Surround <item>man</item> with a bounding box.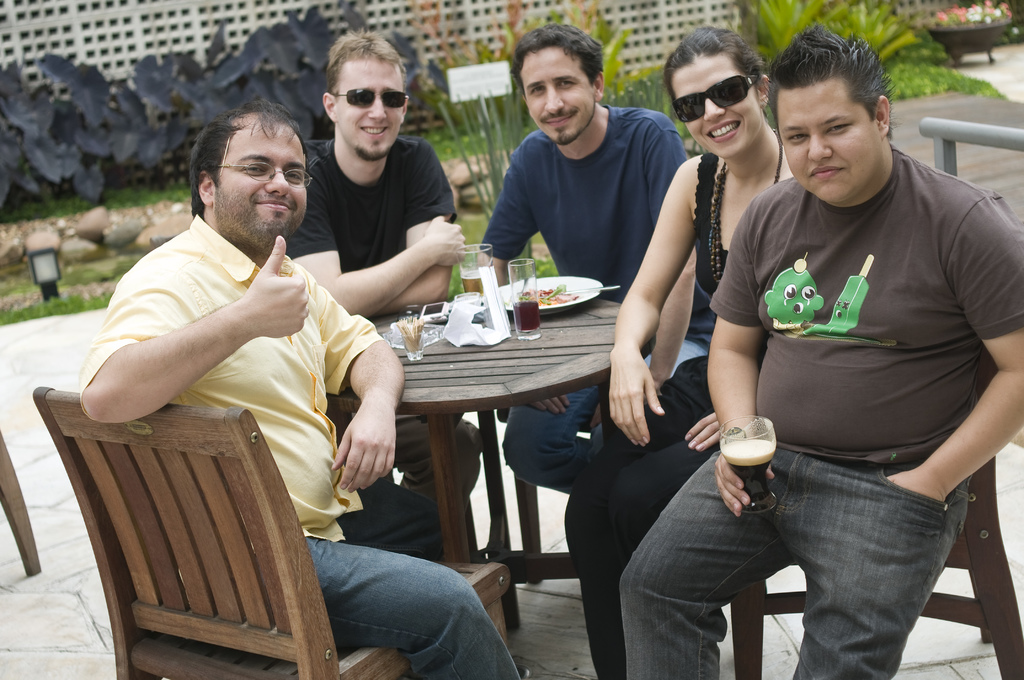
bbox=(473, 19, 716, 498).
